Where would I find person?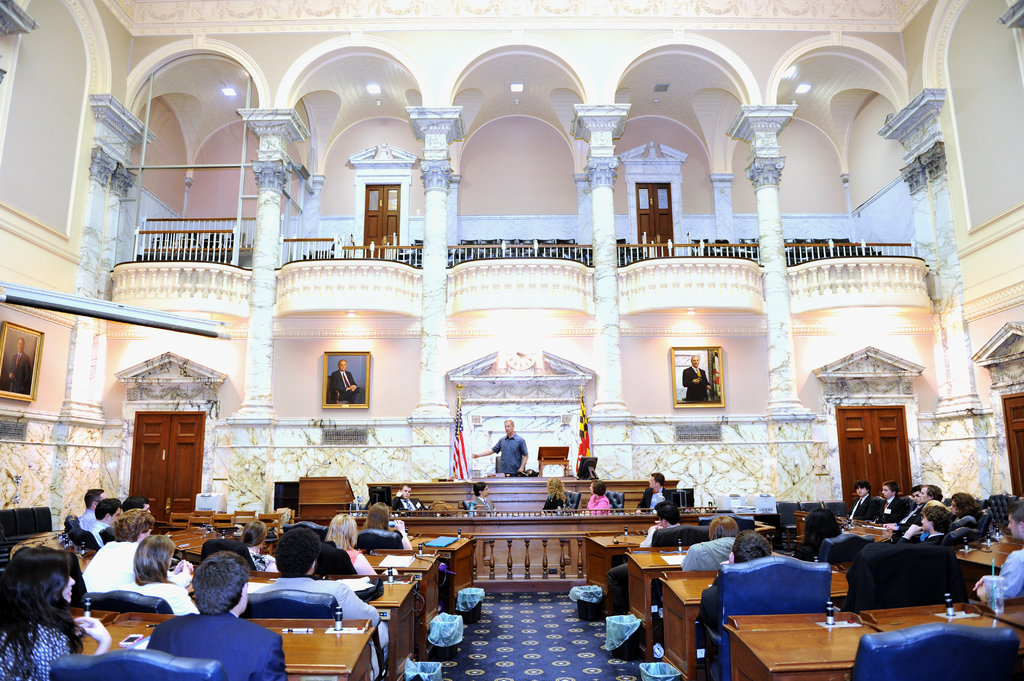
At {"left": 683, "top": 351, "right": 716, "bottom": 410}.
